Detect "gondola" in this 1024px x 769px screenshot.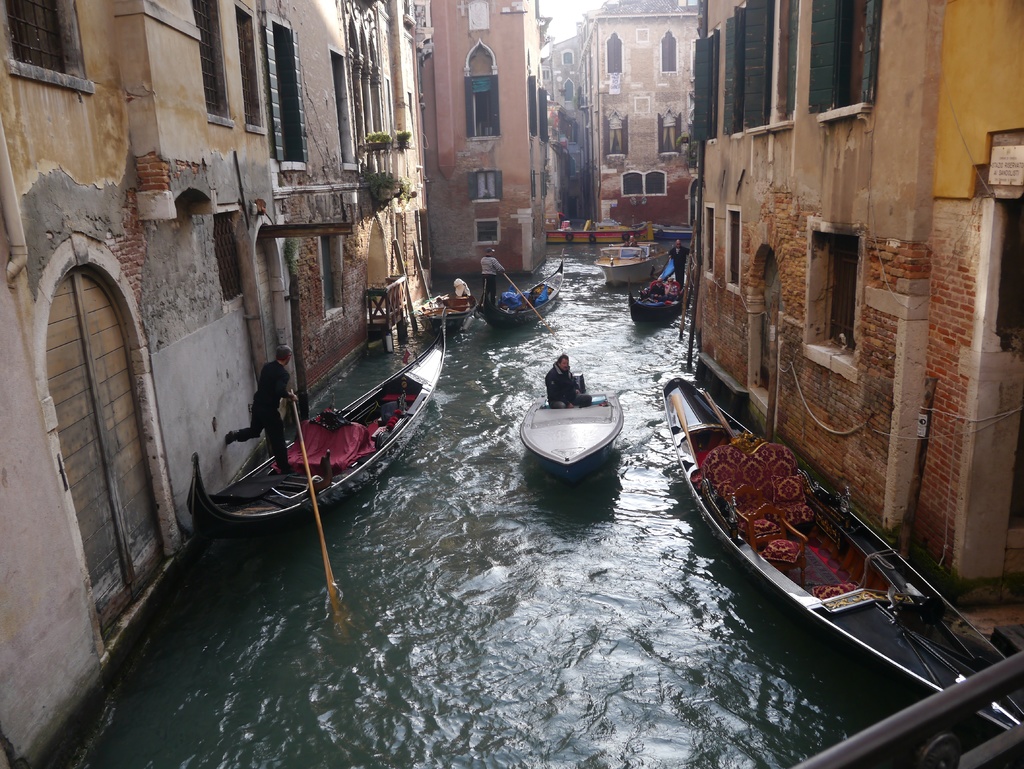
Detection: l=453, t=255, r=571, b=346.
